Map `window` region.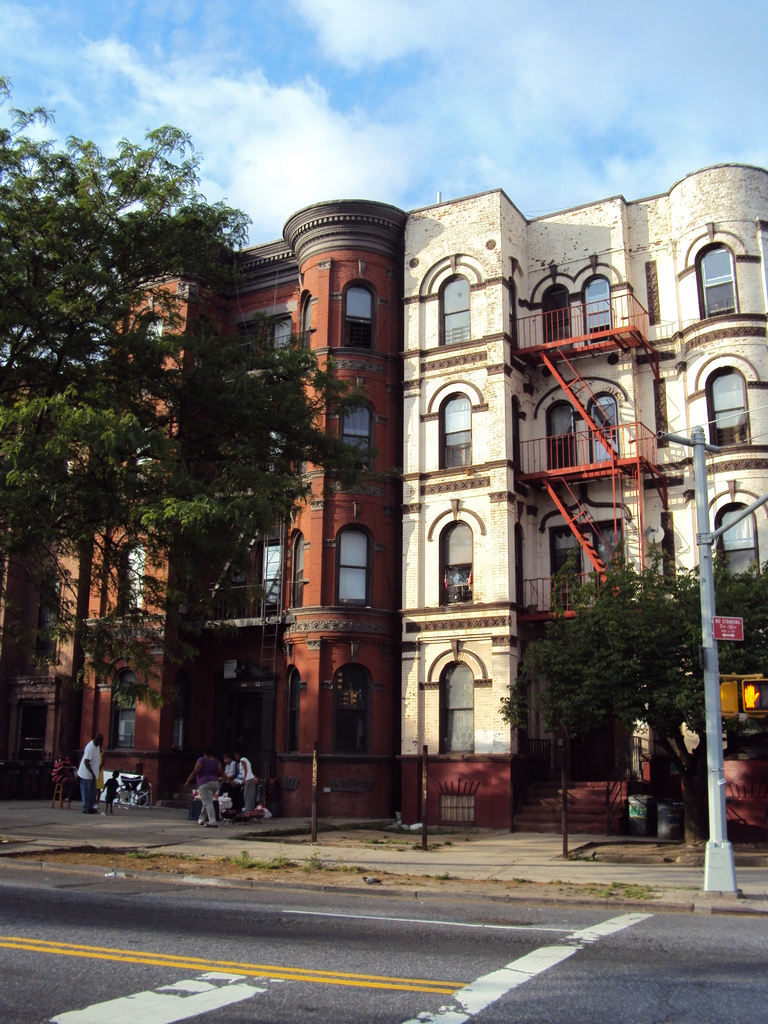
Mapped to (339,278,371,358).
